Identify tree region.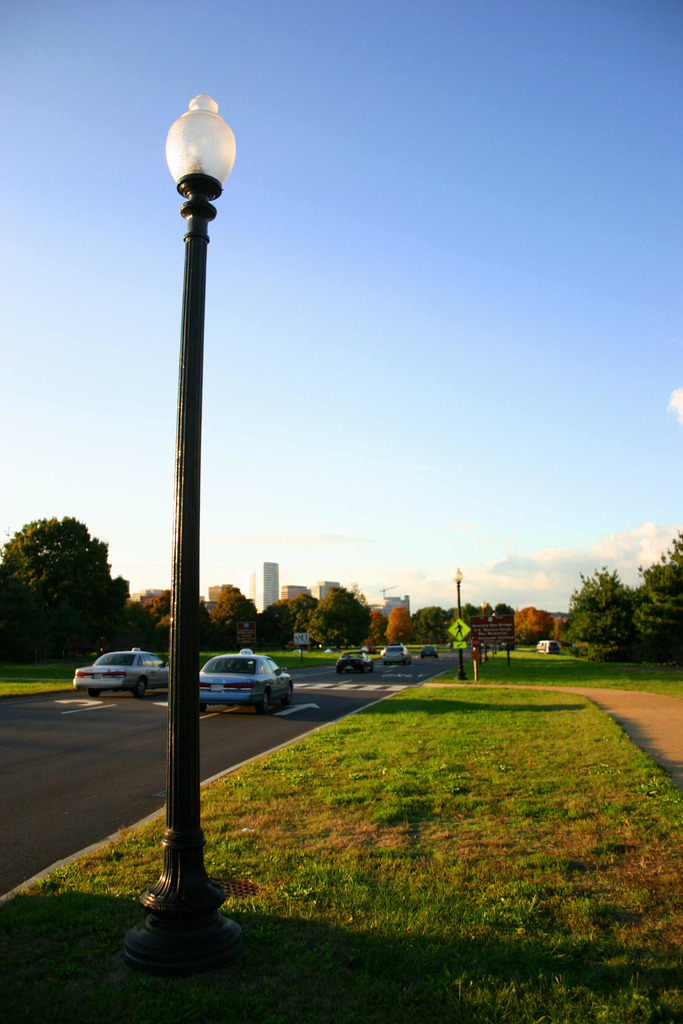
Region: BBox(304, 571, 369, 641).
